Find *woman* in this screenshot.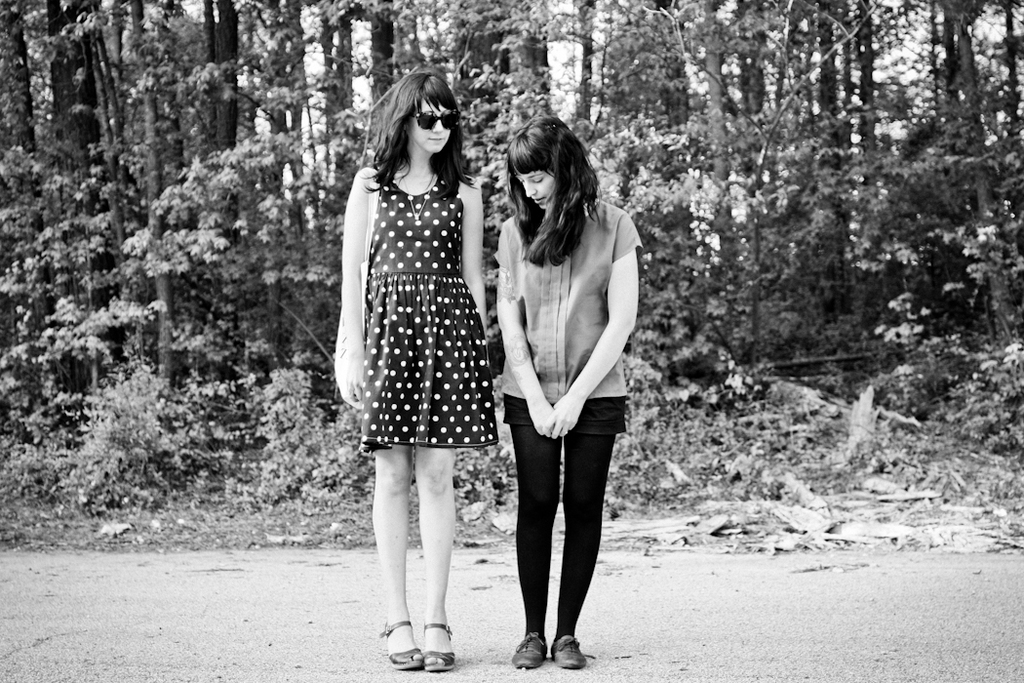
The bounding box for *woman* is <box>334,69,496,676</box>.
